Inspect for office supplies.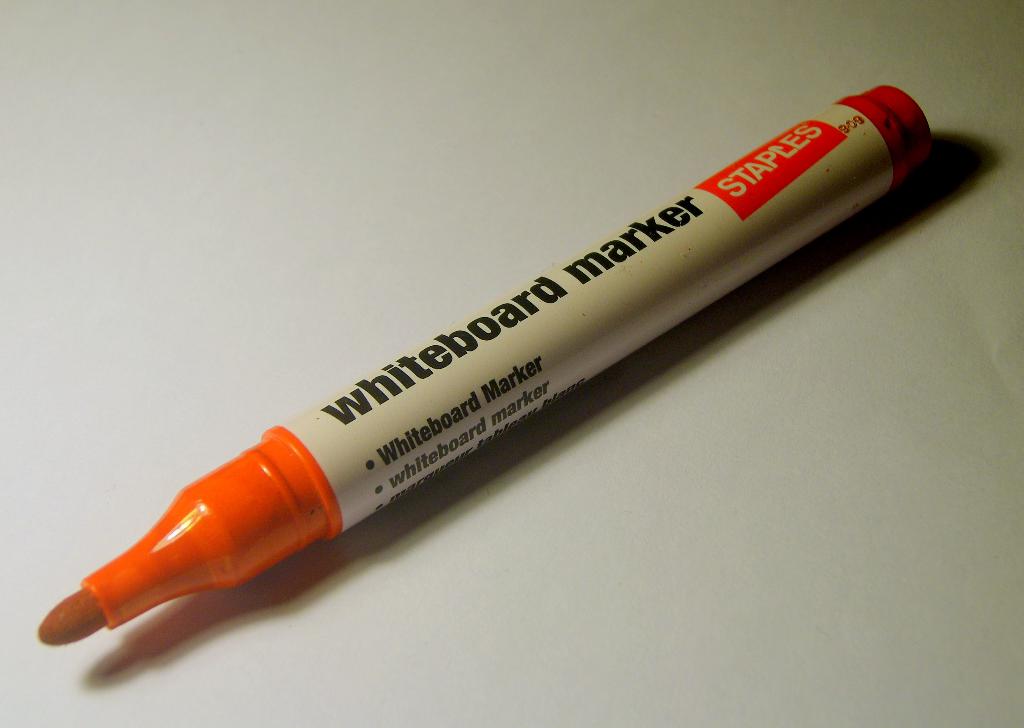
Inspection: box=[41, 85, 929, 644].
